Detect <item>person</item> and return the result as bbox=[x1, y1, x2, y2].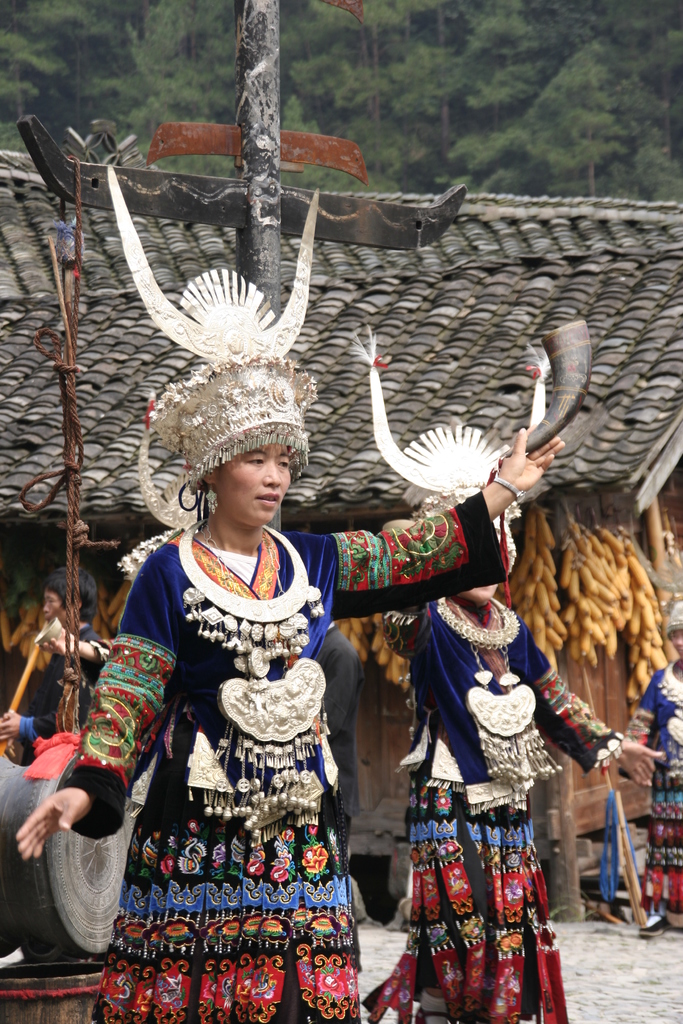
bbox=[1, 564, 108, 765].
